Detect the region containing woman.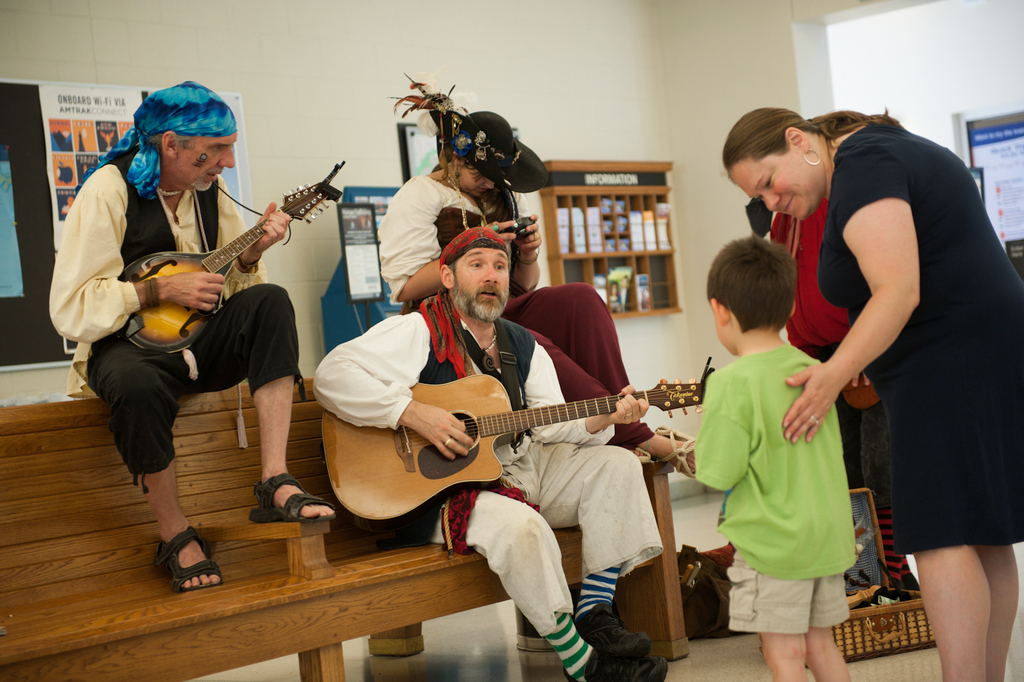
x1=800, y1=81, x2=999, y2=662.
